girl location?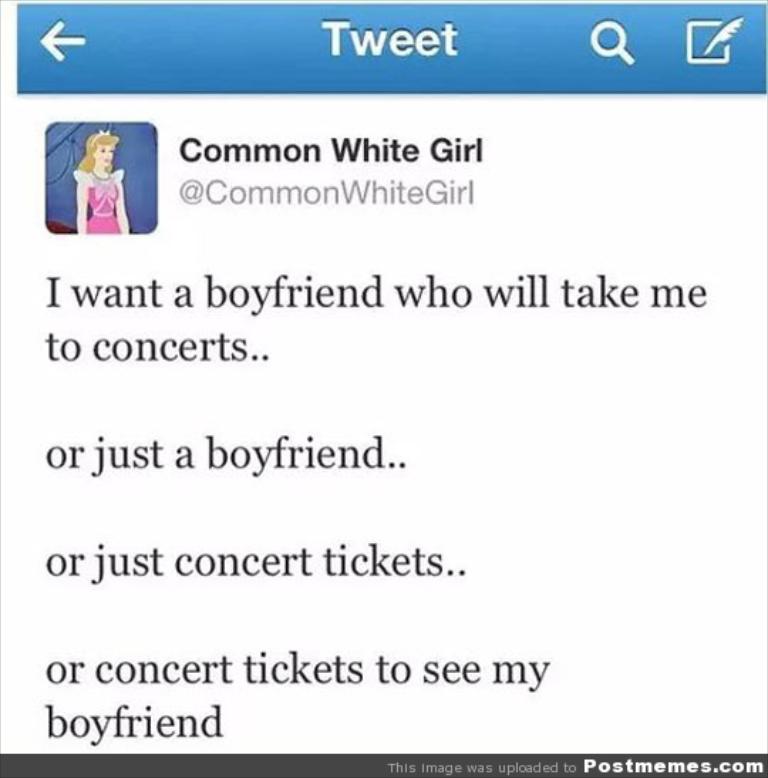
Rect(73, 132, 129, 240)
